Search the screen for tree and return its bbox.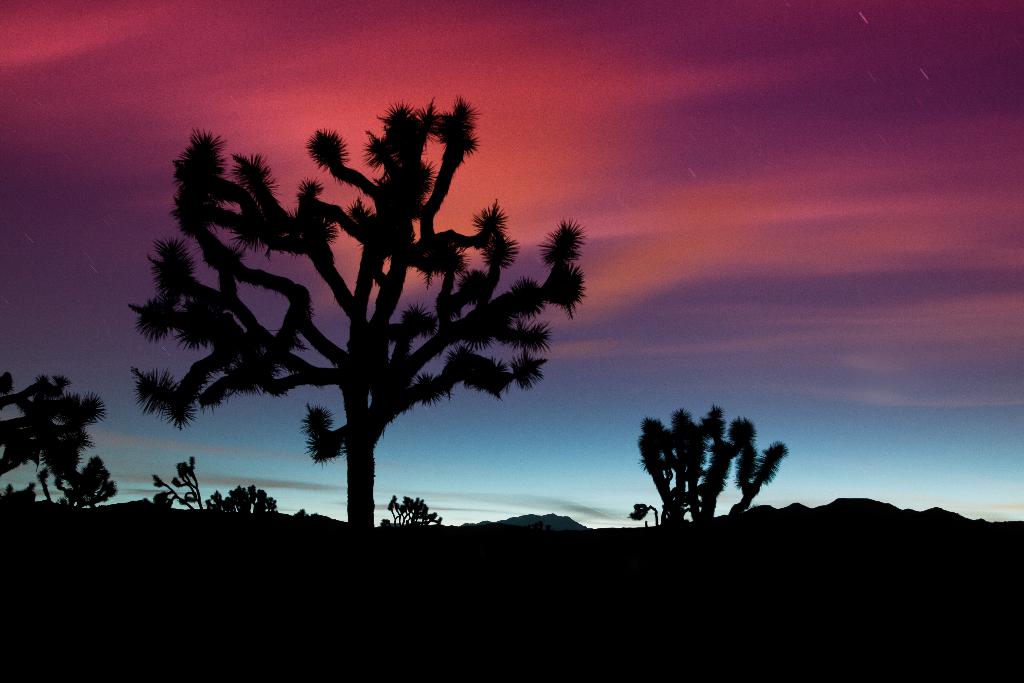
Found: {"left": 135, "top": 456, "right": 204, "bottom": 518}.
